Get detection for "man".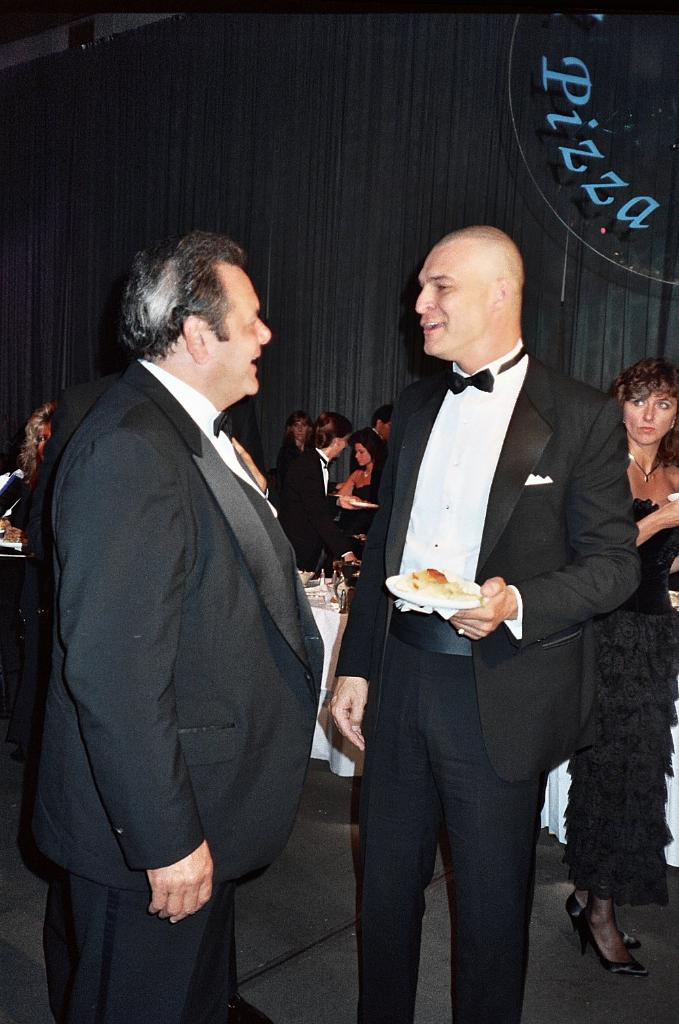
Detection: left=371, top=403, right=393, bottom=438.
